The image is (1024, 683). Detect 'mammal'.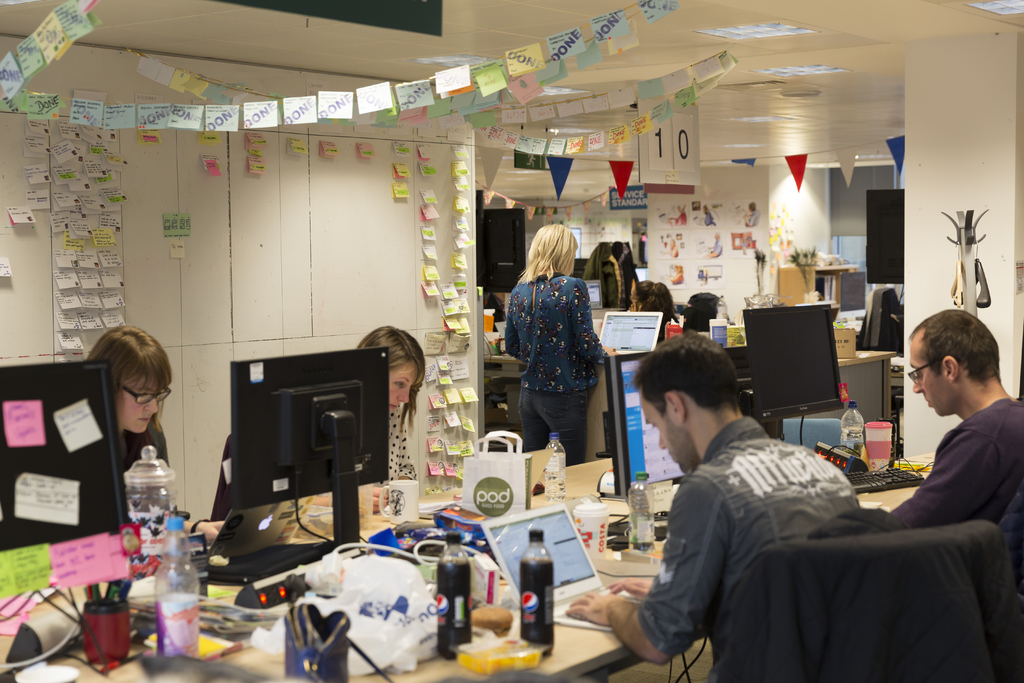
Detection: rect(65, 326, 184, 518).
